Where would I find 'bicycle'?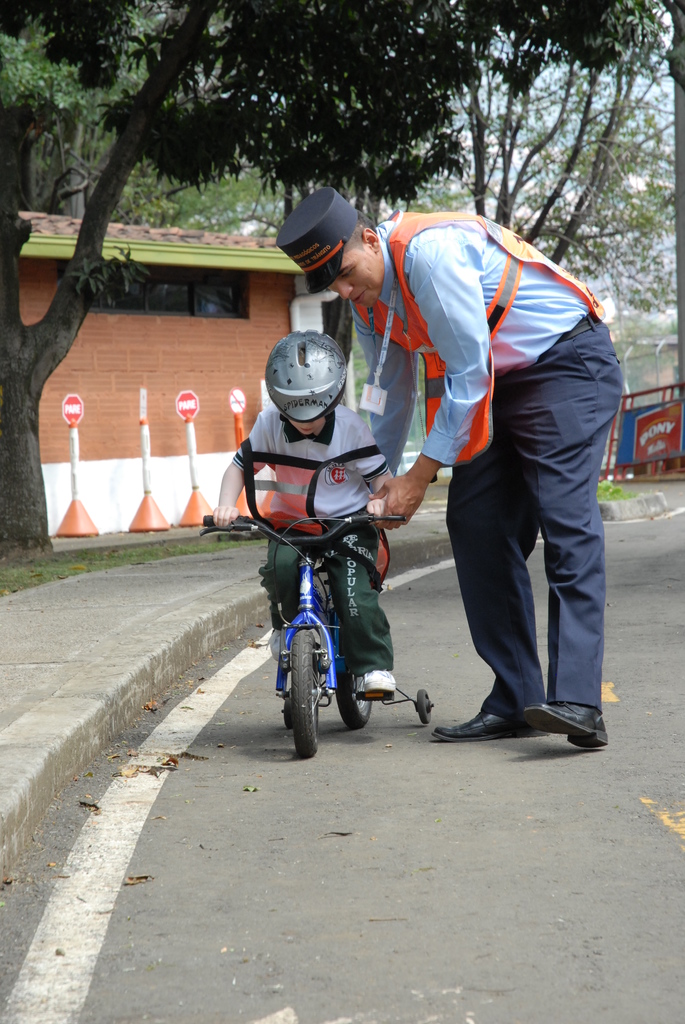
At rect(249, 468, 430, 755).
